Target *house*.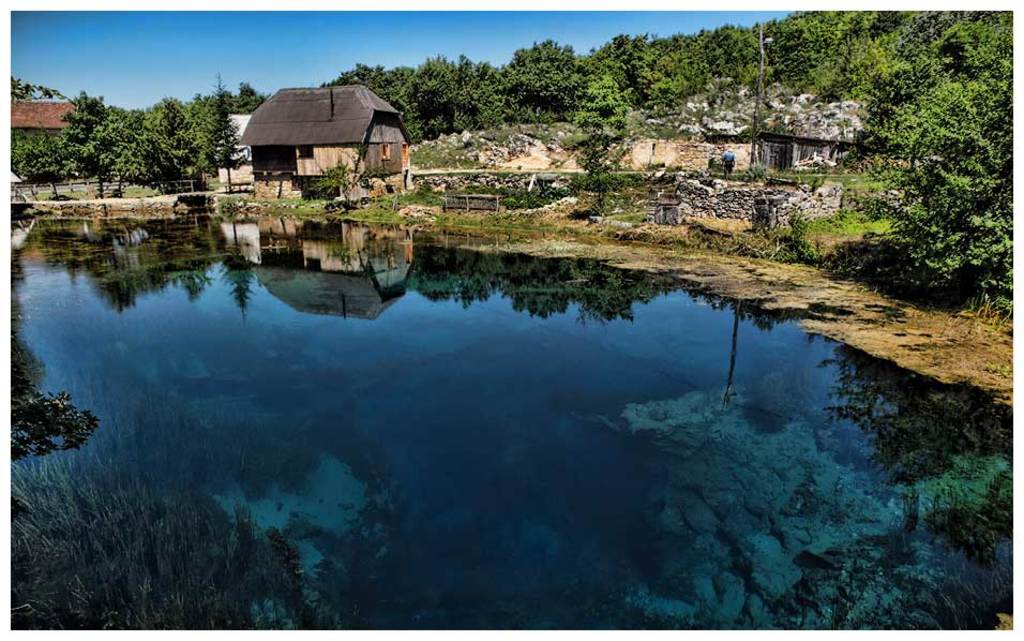
Target region: [left=624, top=85, right=878, bottom=193].
